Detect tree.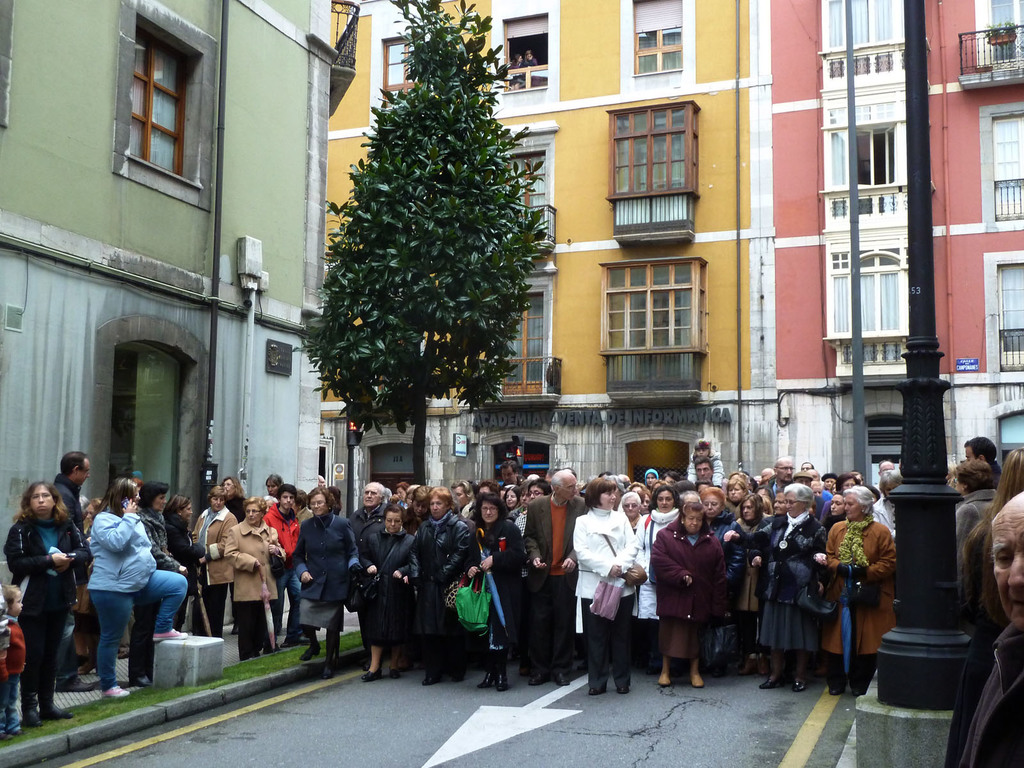
Detected at <bbox>309, 0, 551, 484</bbox>.
